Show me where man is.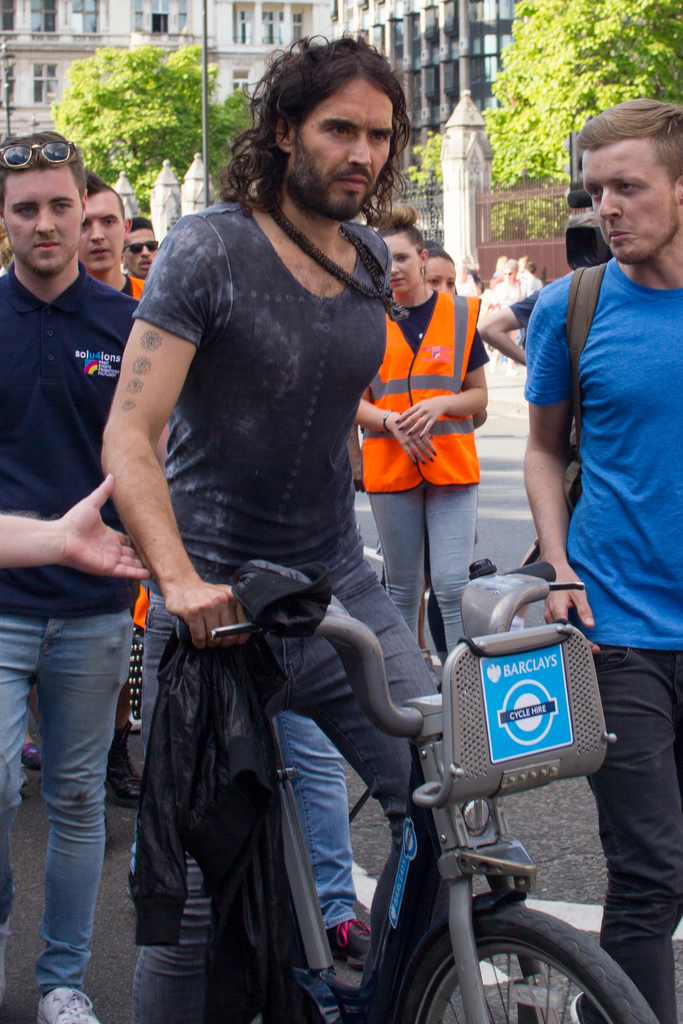
man is at [left=101, top=25, right=453, bottom=1023].
